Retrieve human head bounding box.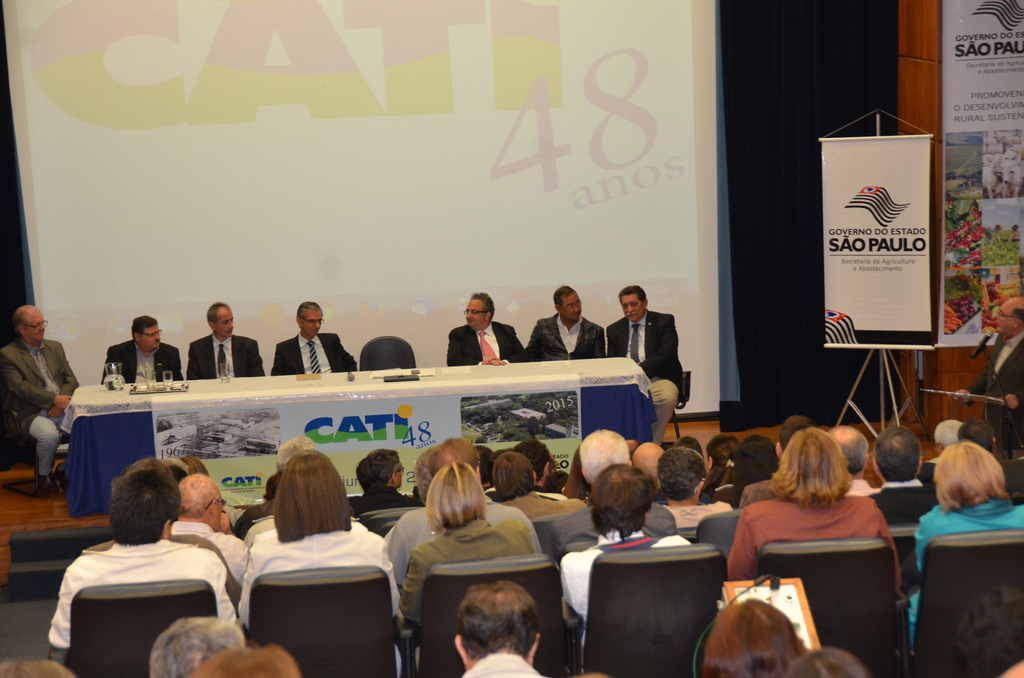
Bounding box: (left=703, top=600, right=803, bottom=677).
